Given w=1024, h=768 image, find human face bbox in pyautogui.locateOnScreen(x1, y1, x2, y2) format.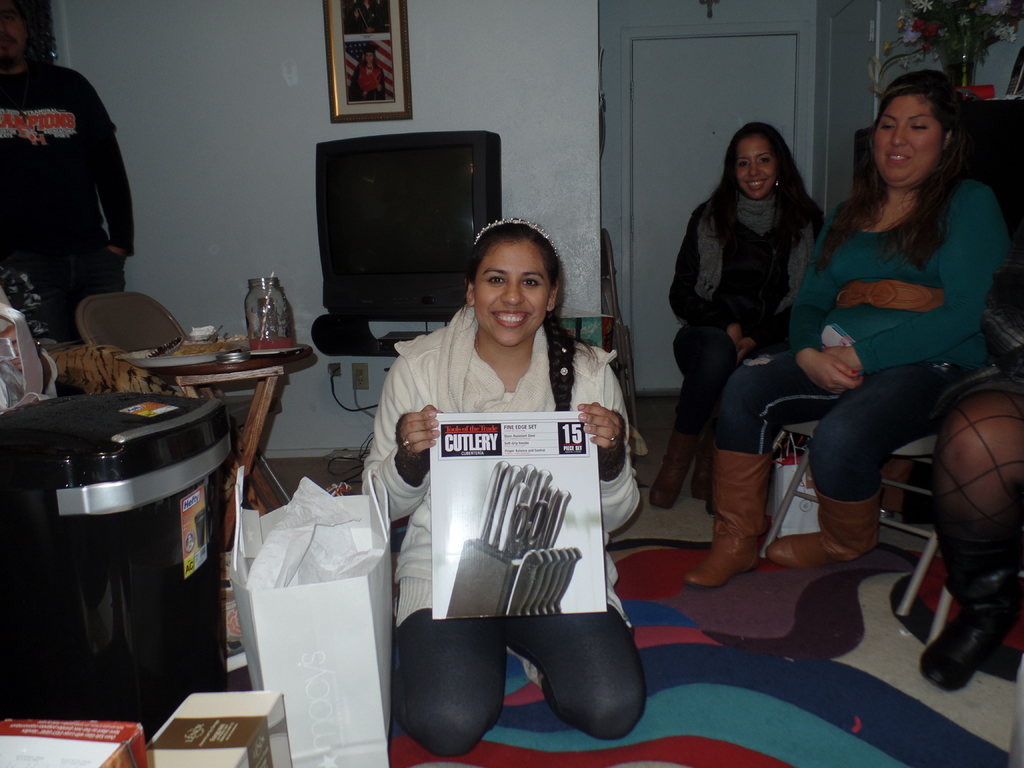
pyautogui.locateOnScreen(732, 135, 781, 200).
